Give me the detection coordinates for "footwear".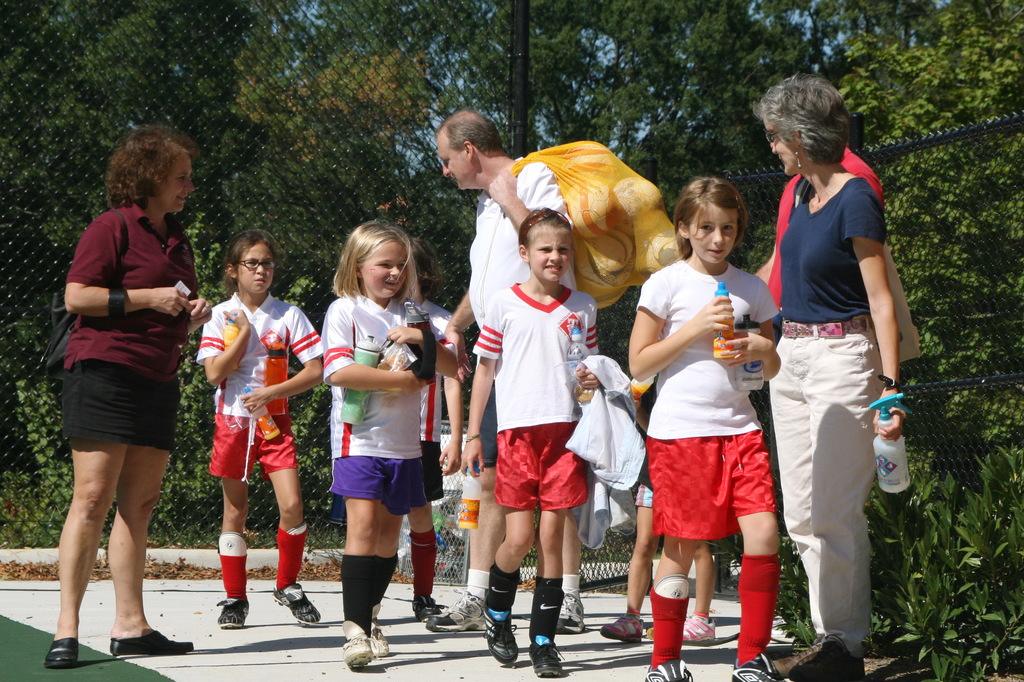
[362,599,389,656].
